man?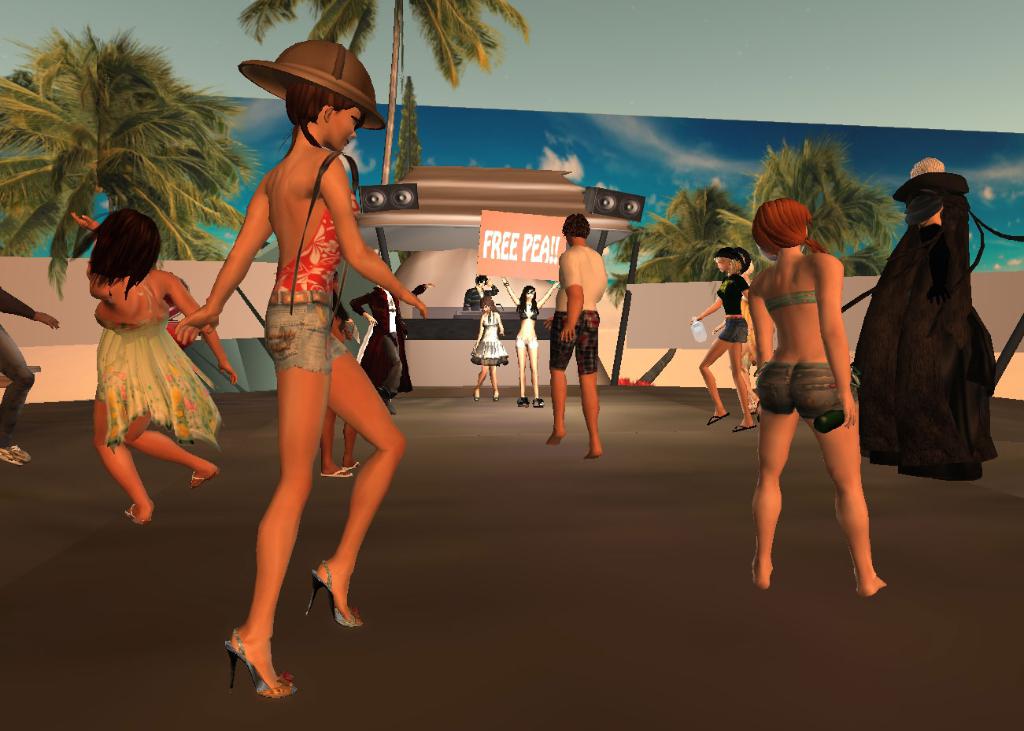
0/289/64/467
